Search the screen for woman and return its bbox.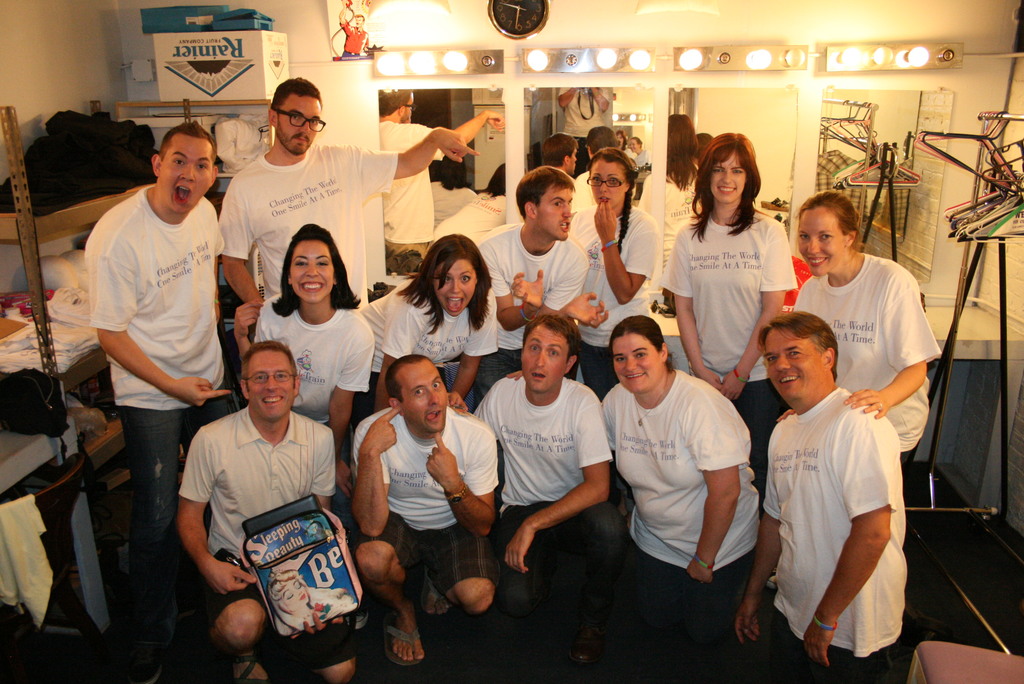
Found: [566, 142, 658, 400].
